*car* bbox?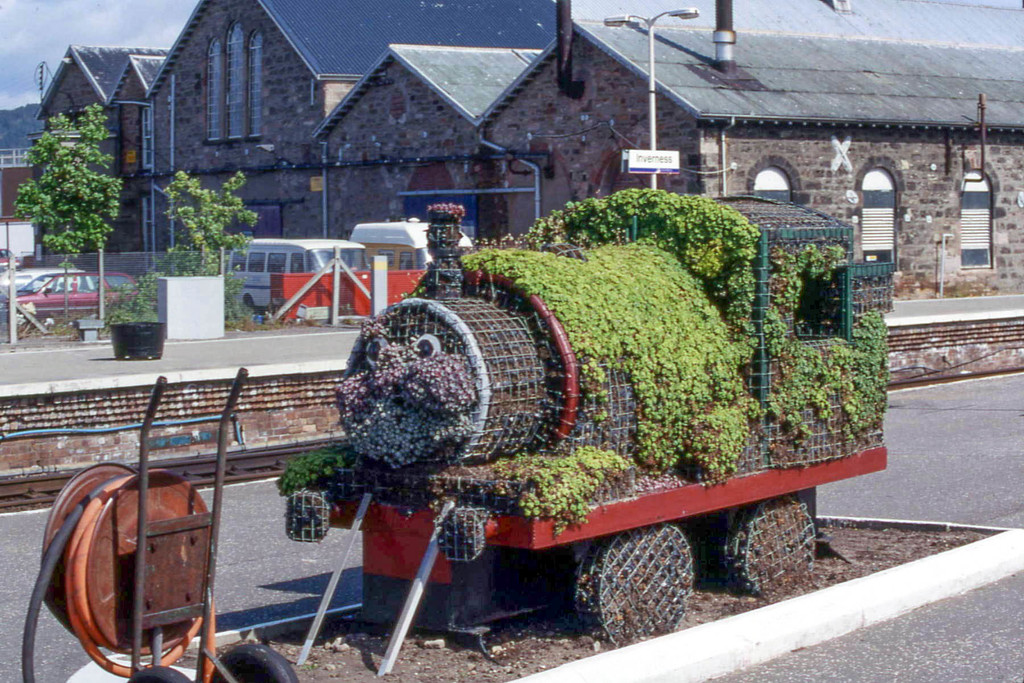
bbox=(2, 264, 155, 325)
